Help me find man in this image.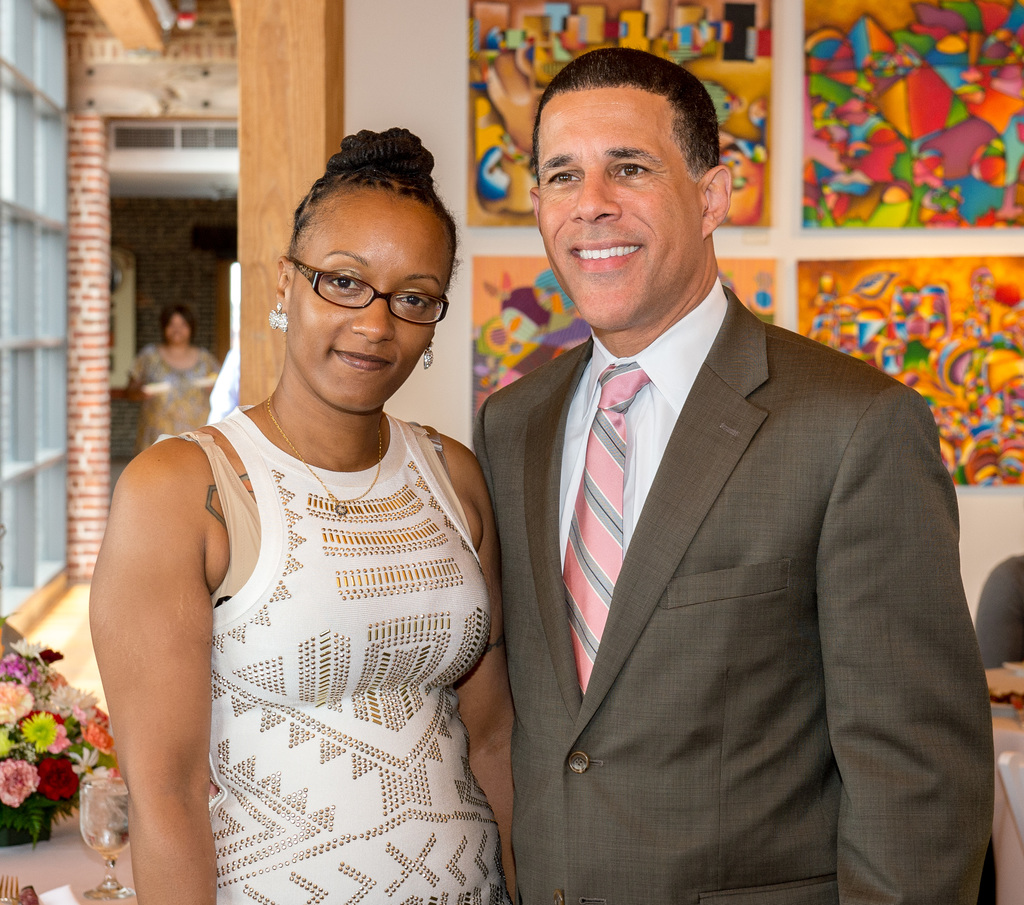
Found it: (x1=444, y1=71, x2=982, y2=893).
